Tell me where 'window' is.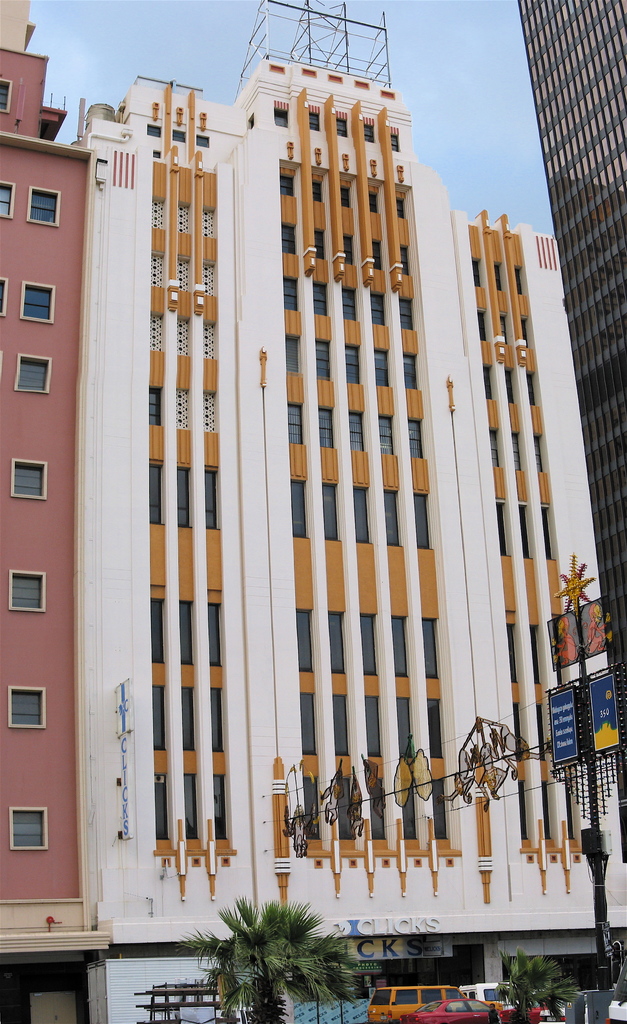
'window' is at 421, 617, 435, 678.
